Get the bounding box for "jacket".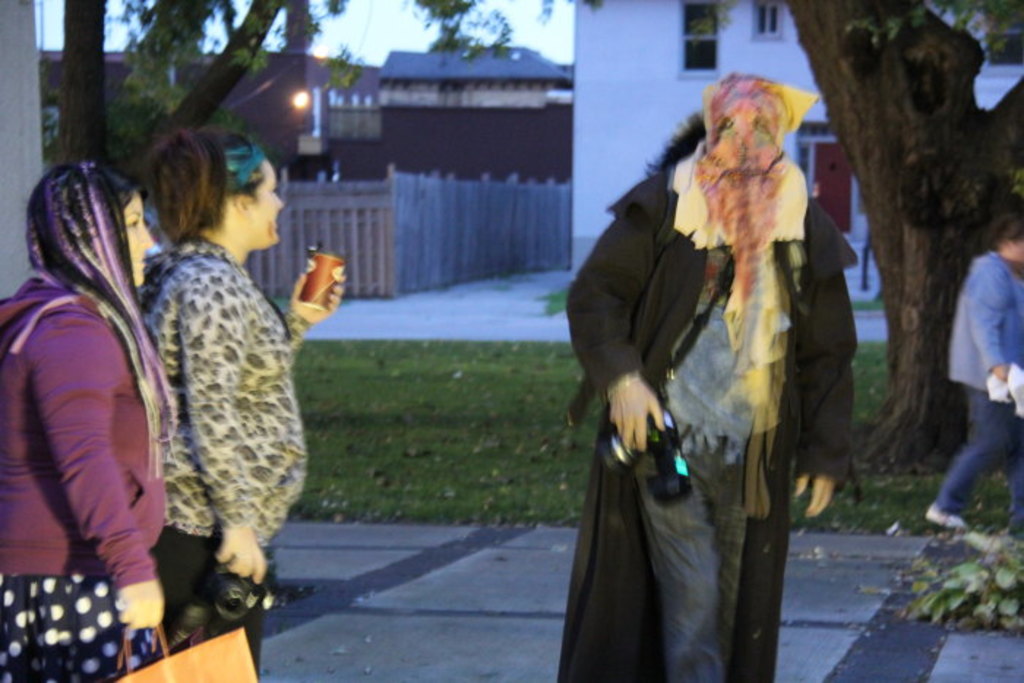
{"x1": 946, "y1": 244, "x2": 1023, "y2": 401}.
